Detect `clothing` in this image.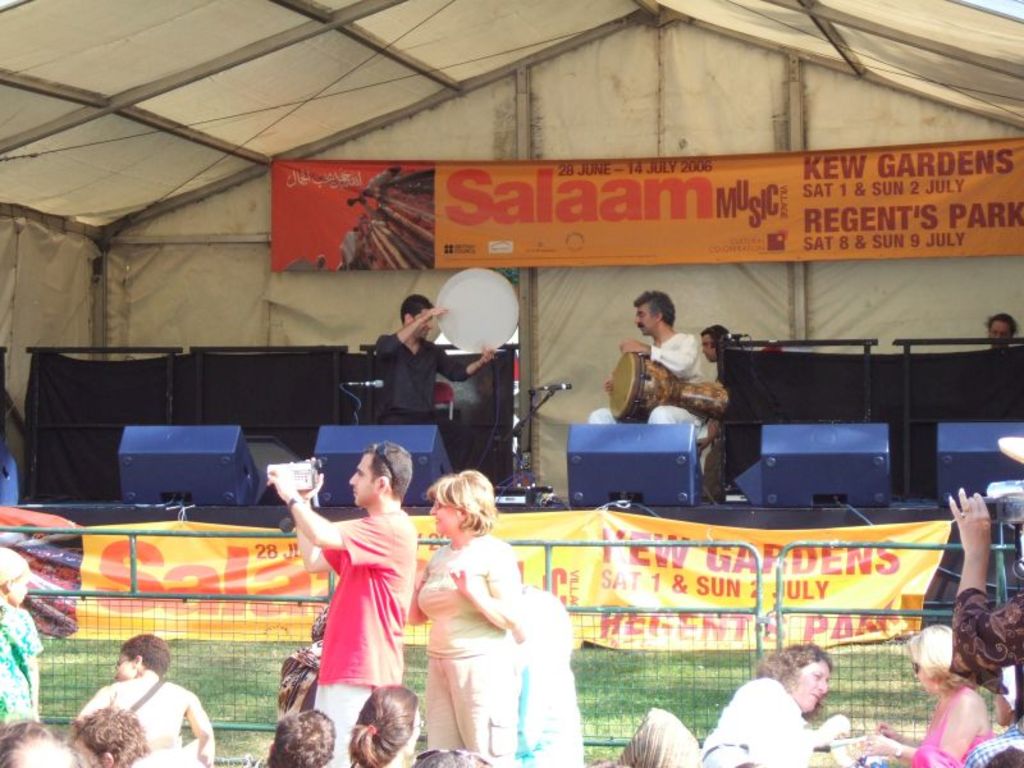
Detection: bbox=[698, 671, 820, 767].
